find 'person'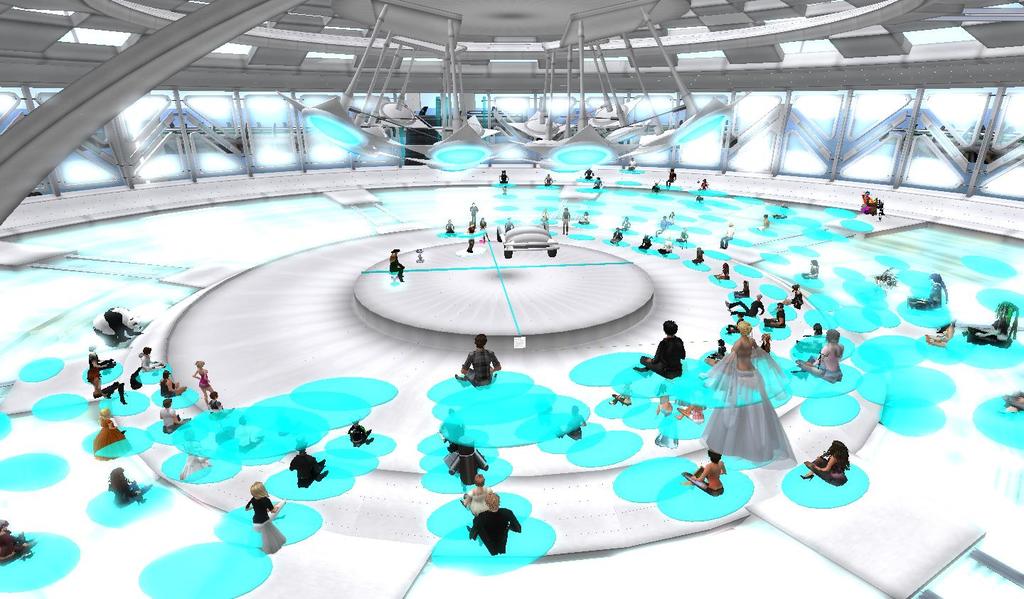
x1=973 y1=301 x2=1019 y2=348
